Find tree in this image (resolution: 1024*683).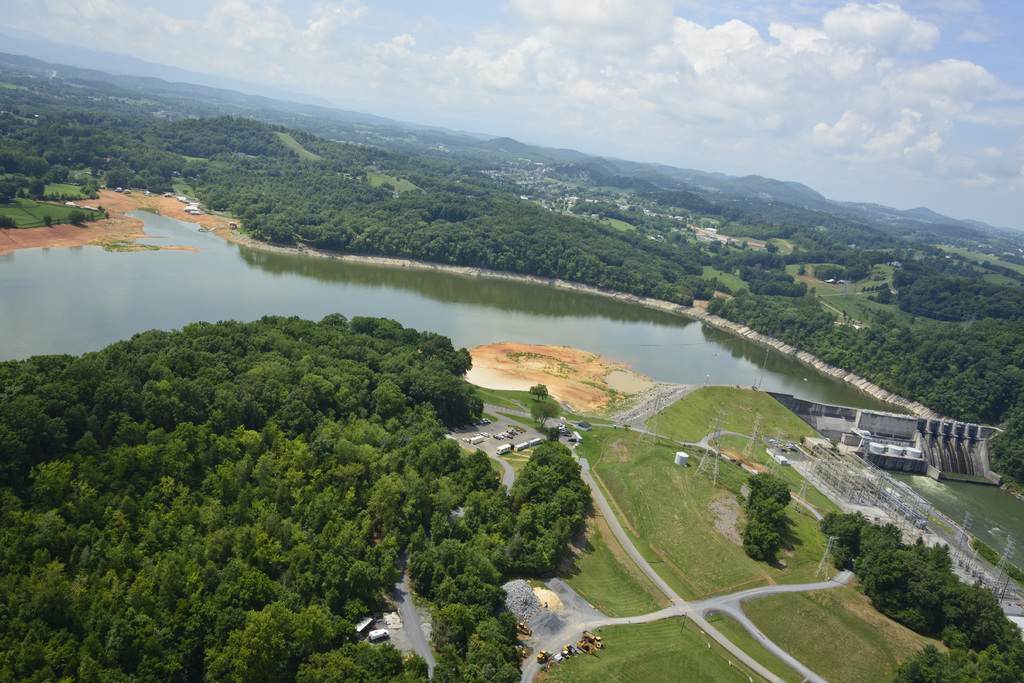
870 281 891 305.
